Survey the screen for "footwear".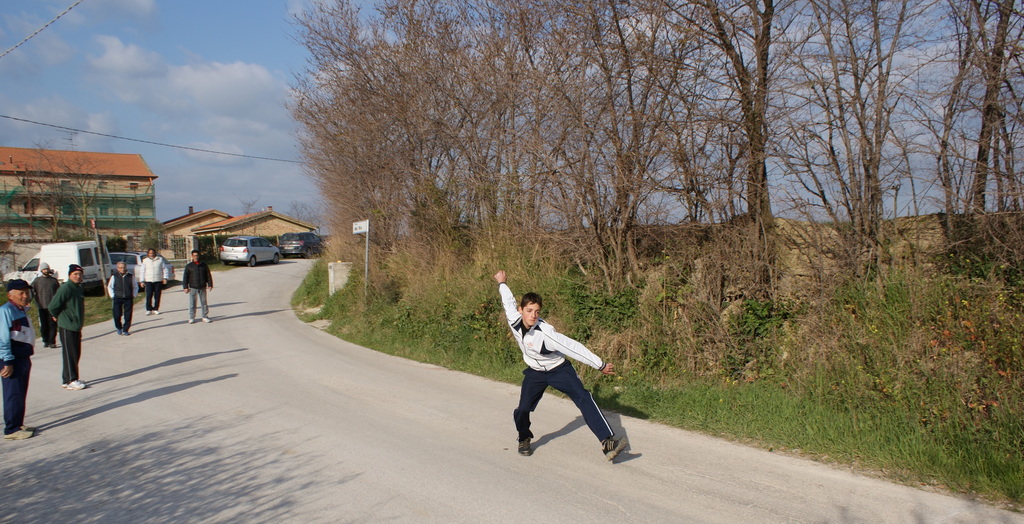
Survey found: region(60, 377, 88, 388).
